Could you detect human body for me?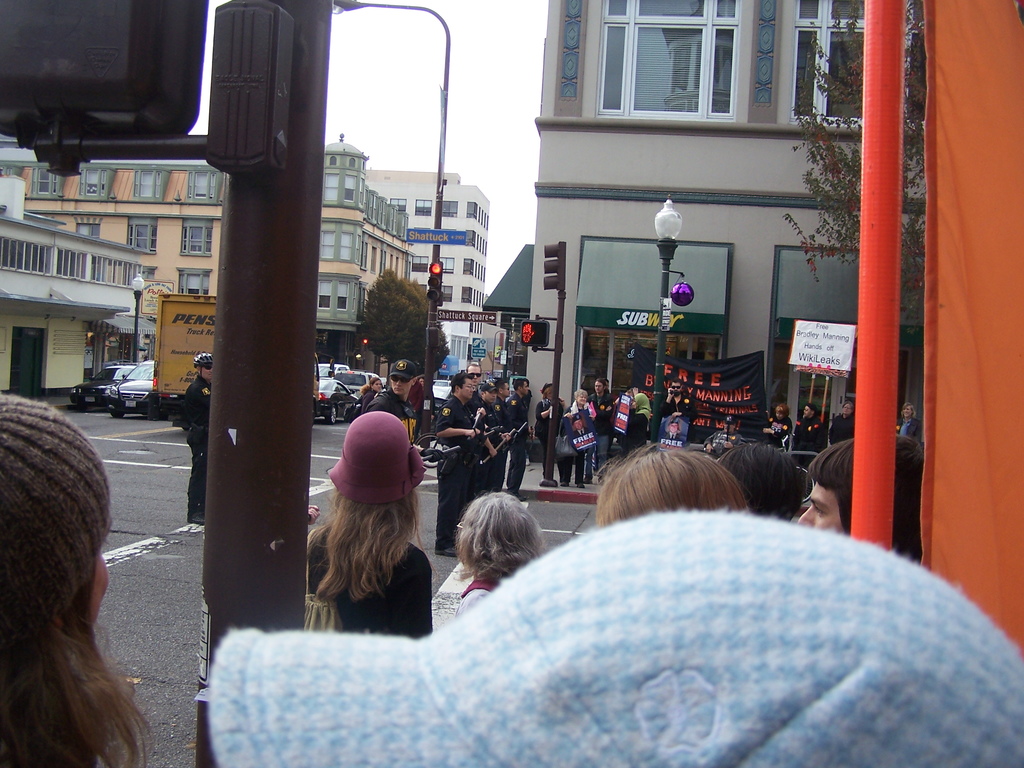
Detection result: (585, 396, 612, 481).
